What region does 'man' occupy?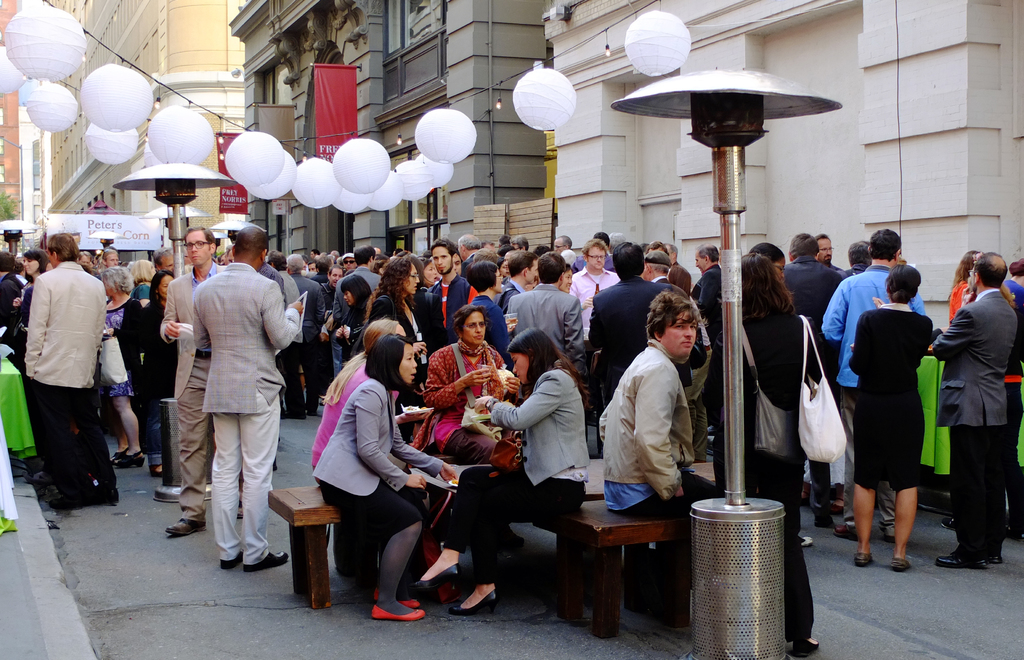
x1=284, y1=256, x2=326, y2=416.
